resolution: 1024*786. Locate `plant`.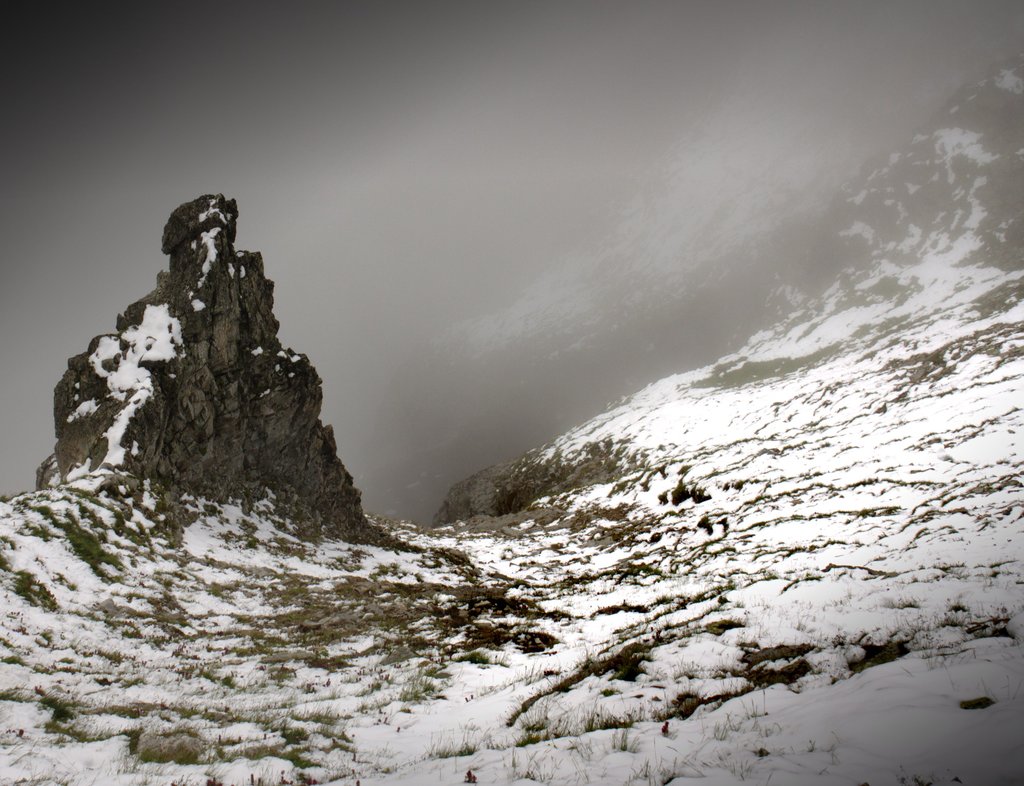
(273, 769, 305, 782).
